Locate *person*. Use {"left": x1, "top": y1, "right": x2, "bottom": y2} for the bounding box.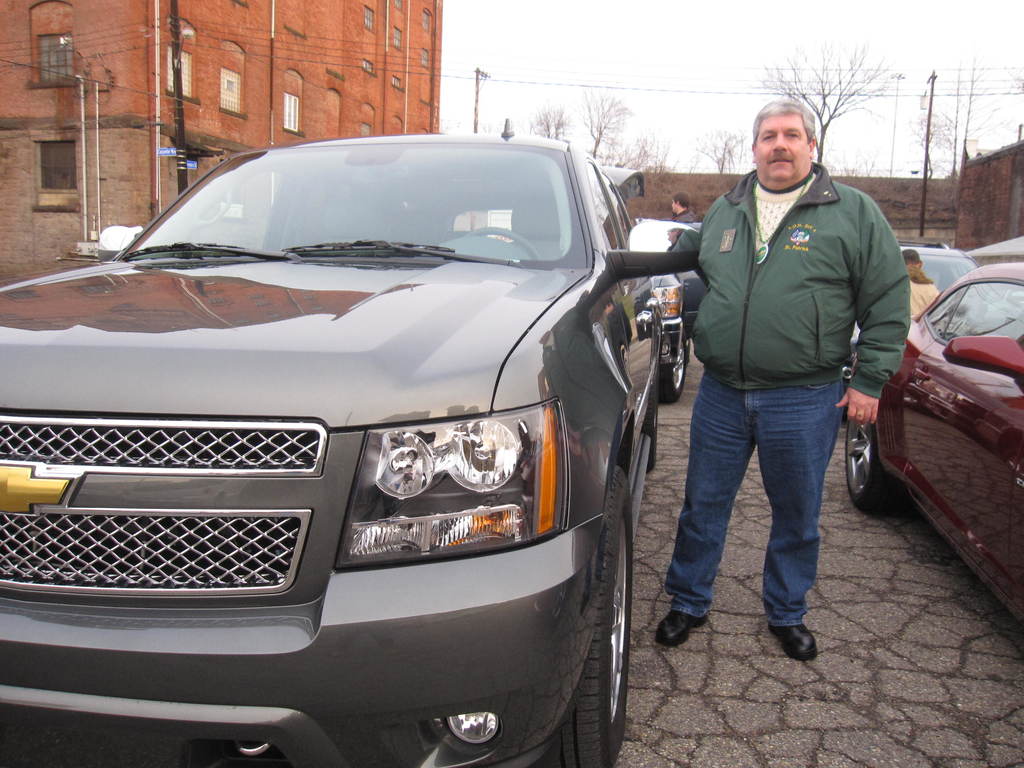
{"left": 670, "top": 191, "right": 698, "bottom": 225}.
